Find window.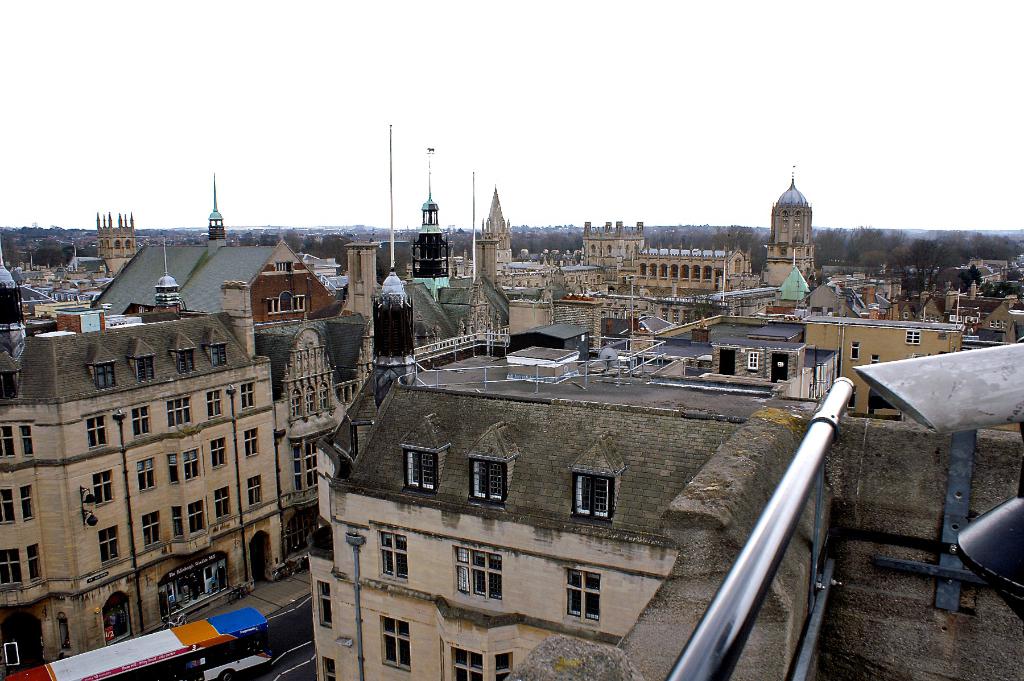
<region>872, 355, 879, 363</region>.
